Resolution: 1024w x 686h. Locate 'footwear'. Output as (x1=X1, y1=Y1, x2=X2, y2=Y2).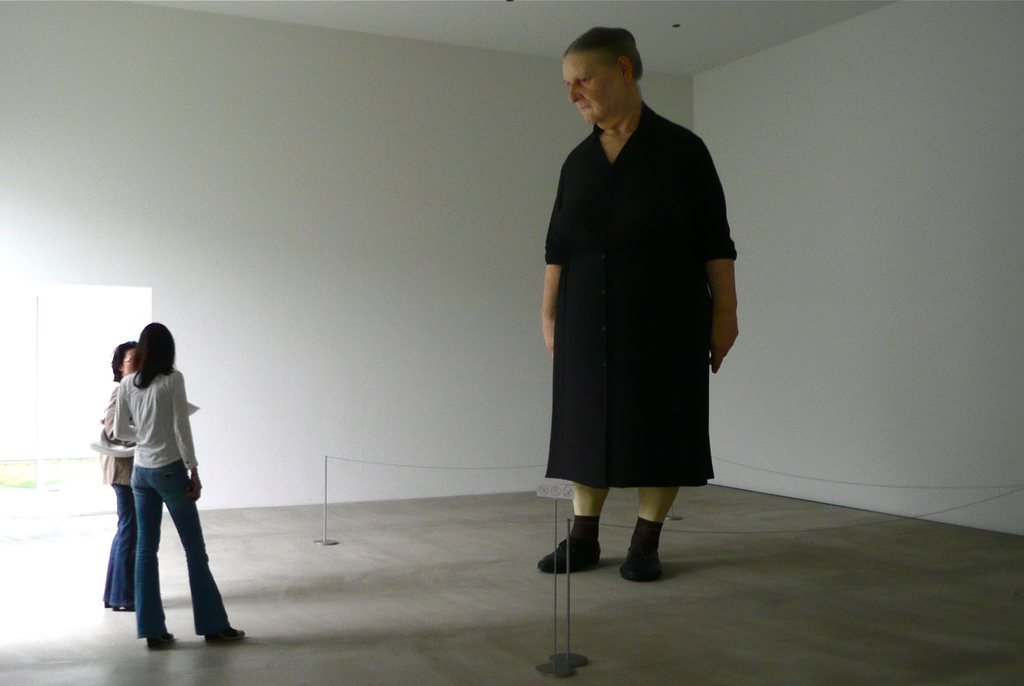
(x1=147, y1=632, x2=178, y2=647).
